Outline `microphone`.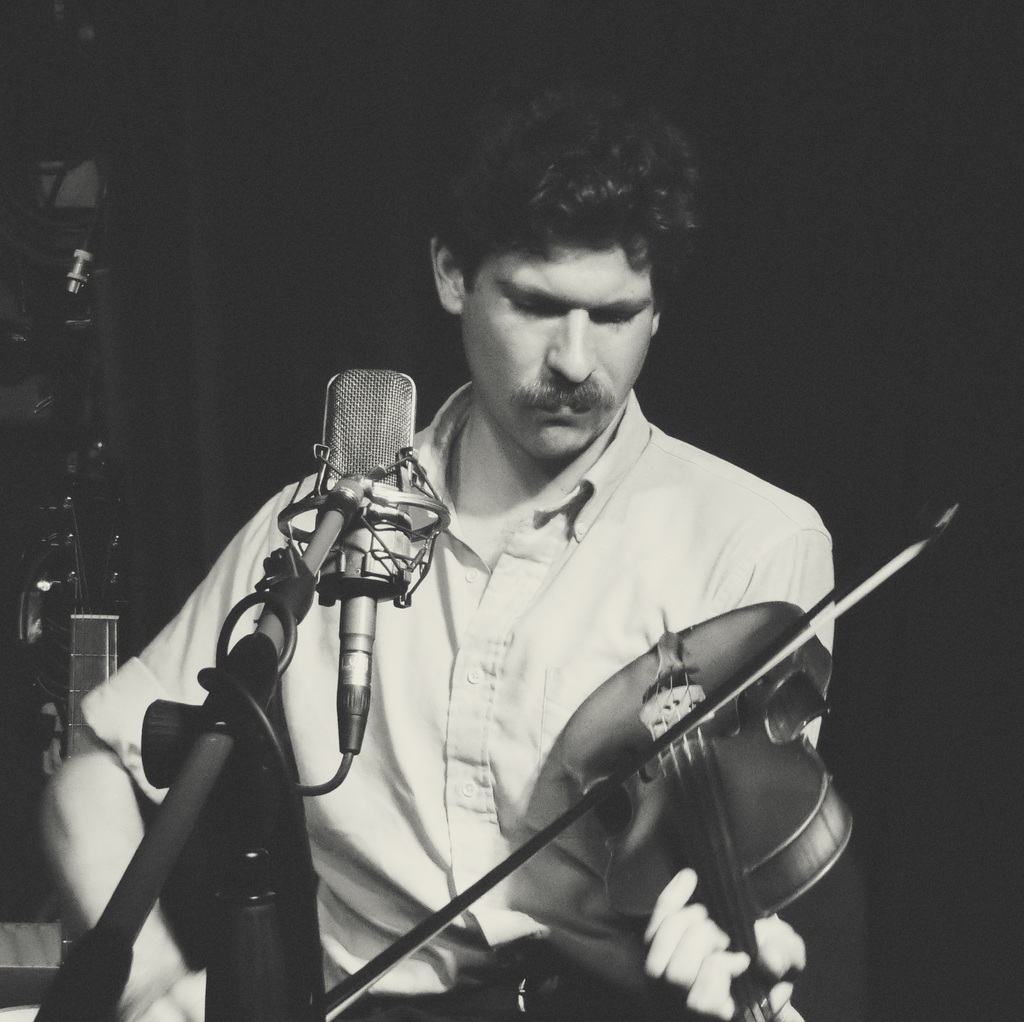
Outline: bbox(296, 387, 428, 525).
